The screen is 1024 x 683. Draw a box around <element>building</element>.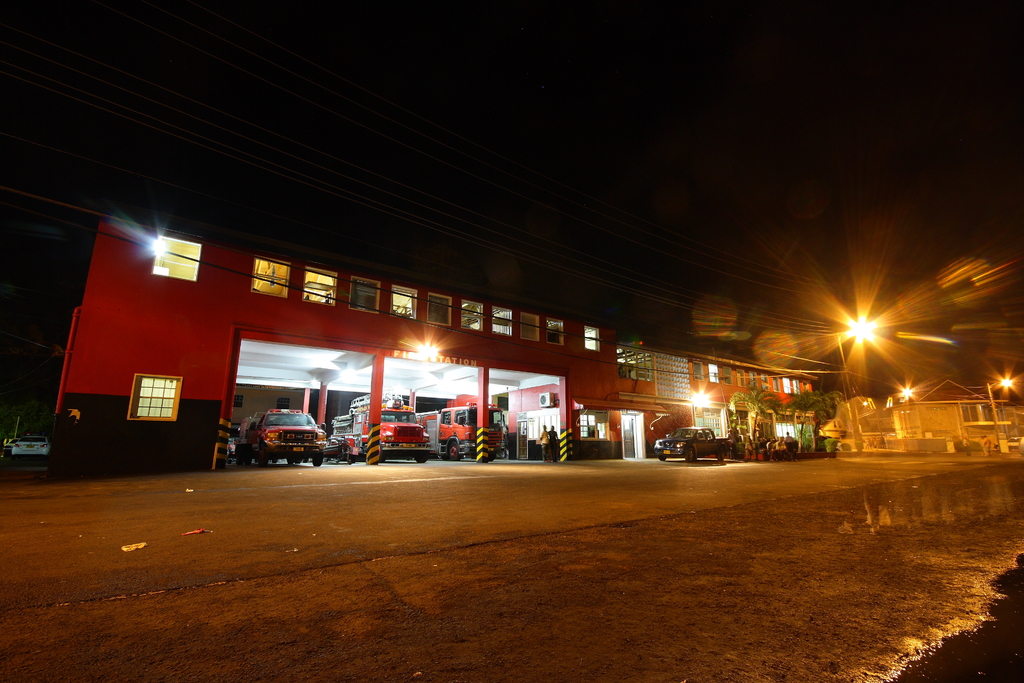
838, 372, 1004, 461.
